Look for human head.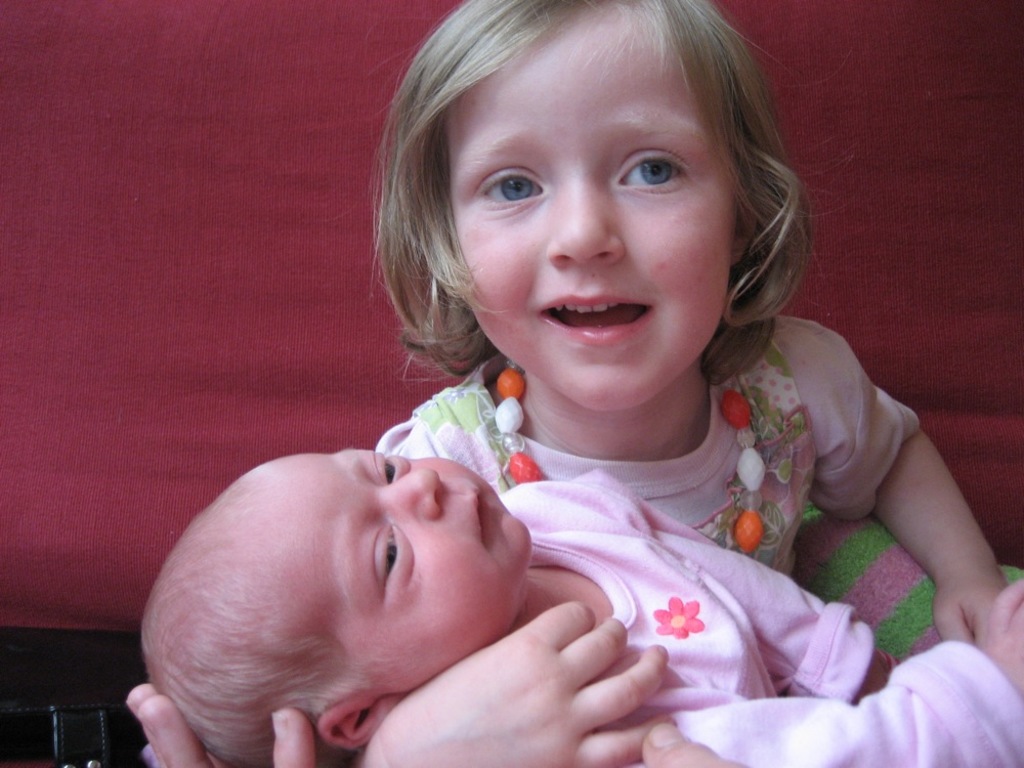
Found: box=[387, 6, 818, 396].
